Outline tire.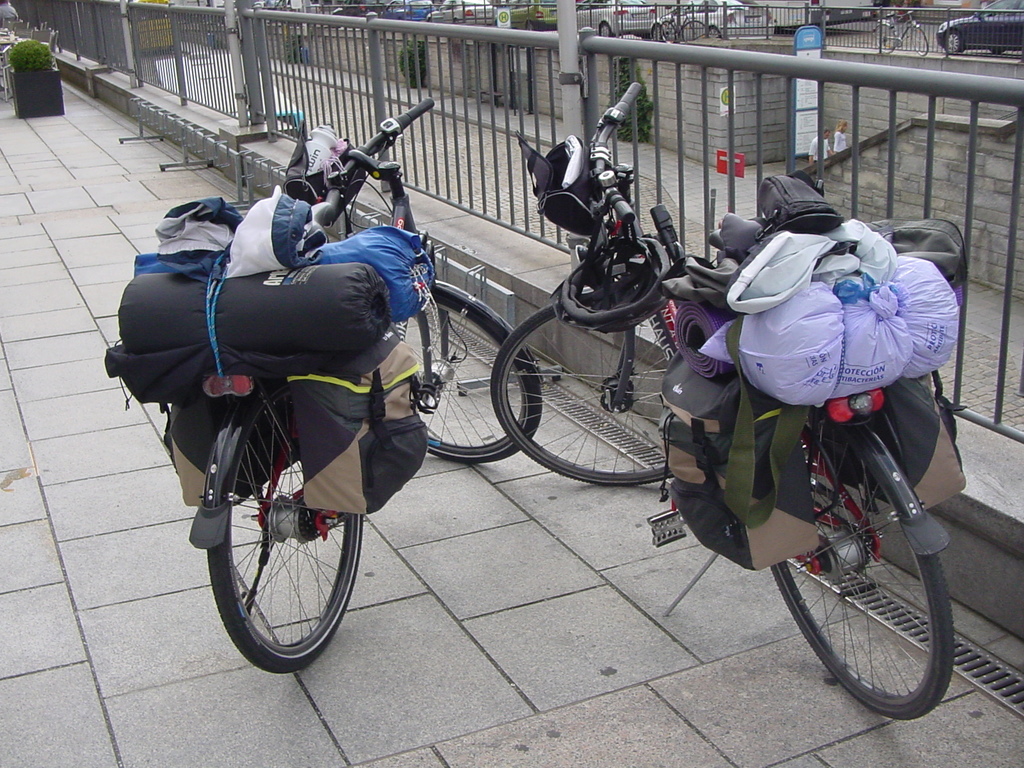
Outline: [x1=911, y1=28, x2=930, y2=55].
